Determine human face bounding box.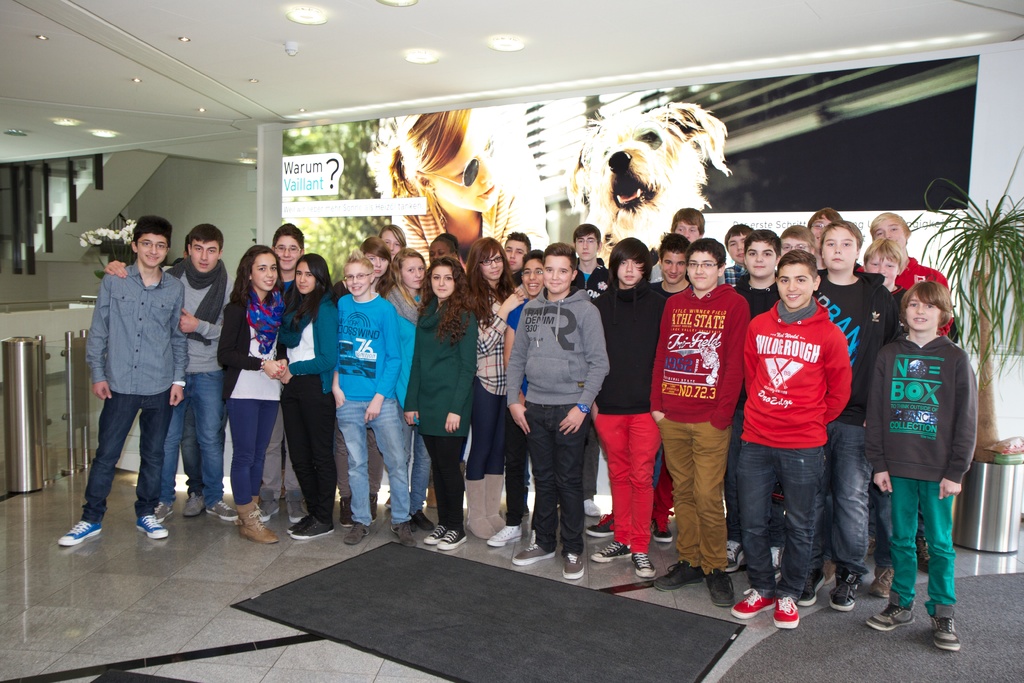
Determined: (188, 235, 220, 269).
